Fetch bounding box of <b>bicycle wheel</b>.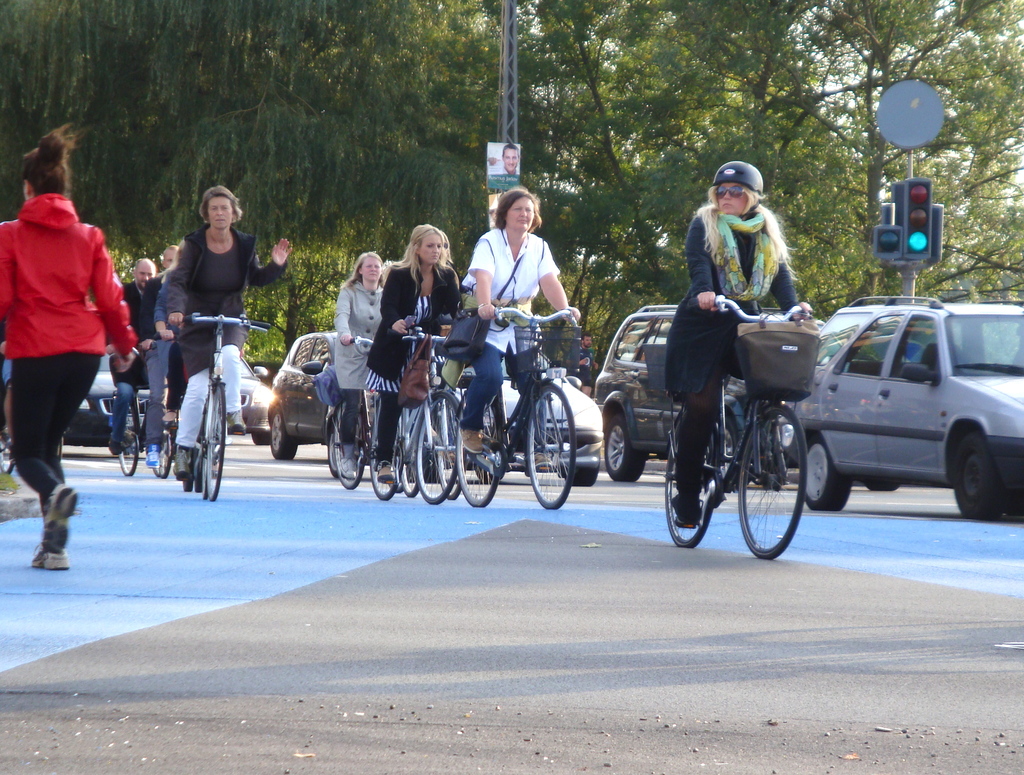
Bbox: x1=182, y1=452, x2=196, y2=494.
